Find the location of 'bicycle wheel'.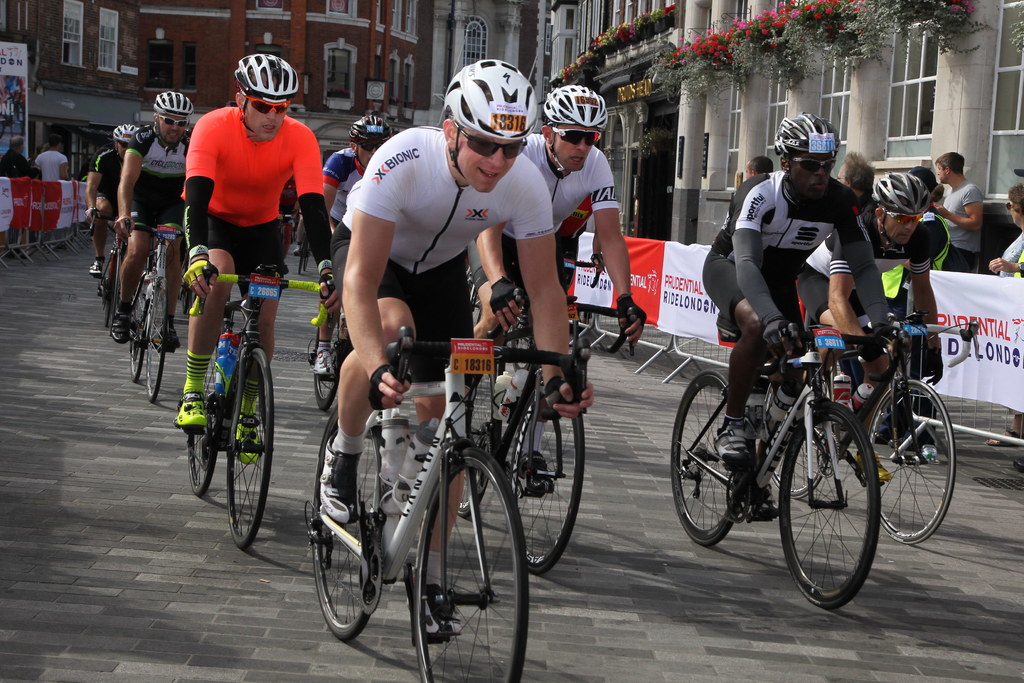
Location: x1=224, y1=346, x2=274, y2=547.
